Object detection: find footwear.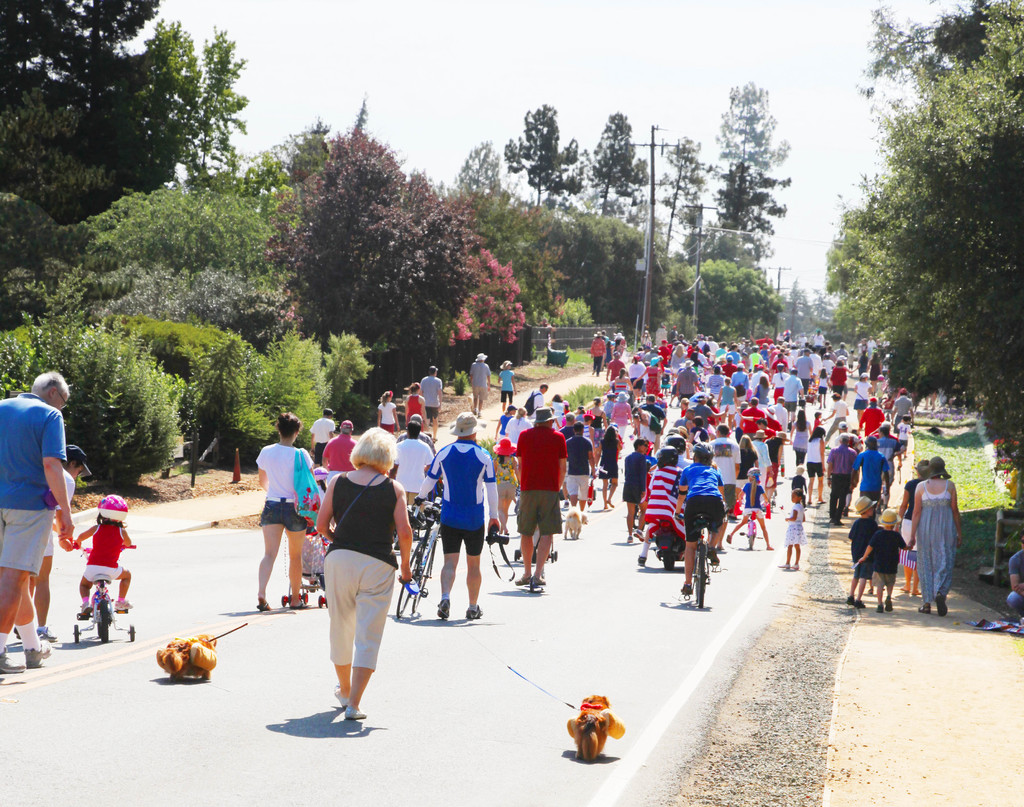
(435,595,450,623).
